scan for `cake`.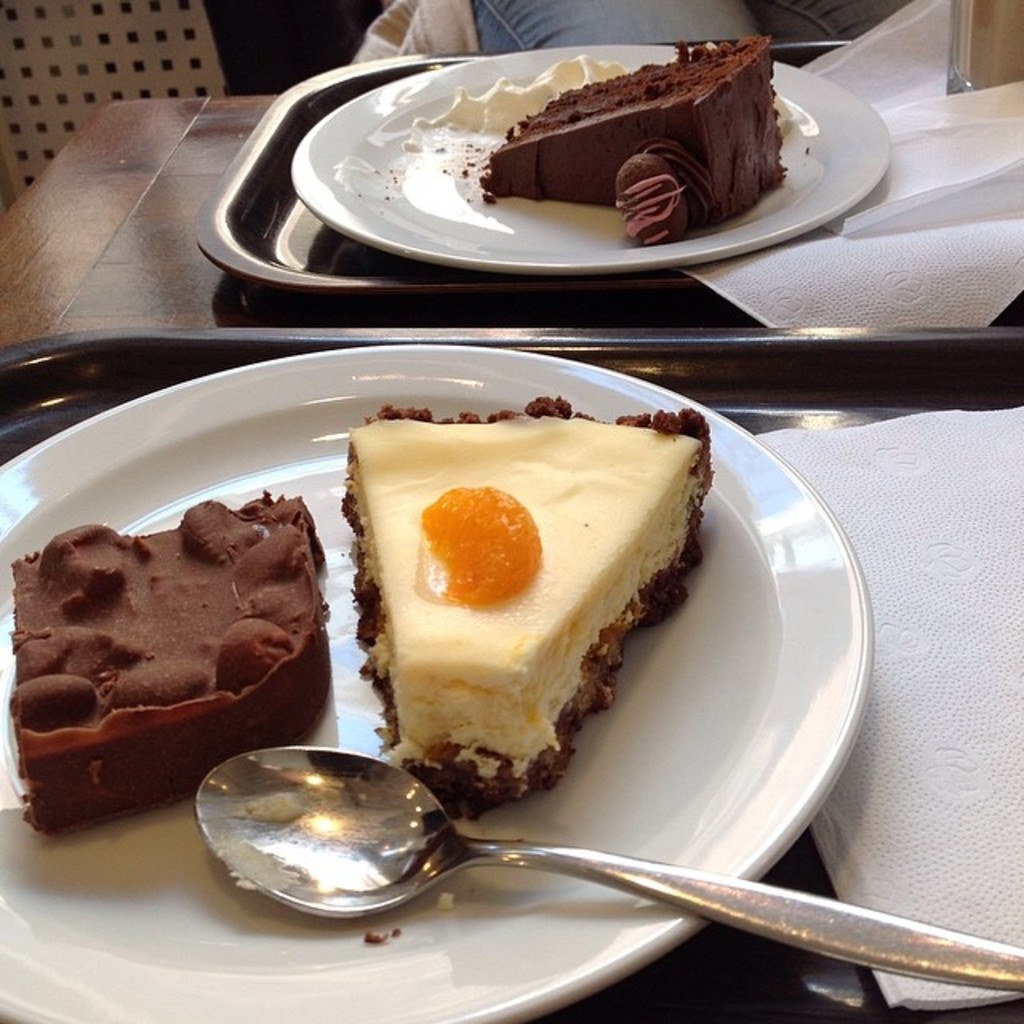
Scan result: locate(0, 482, 339, 854).
